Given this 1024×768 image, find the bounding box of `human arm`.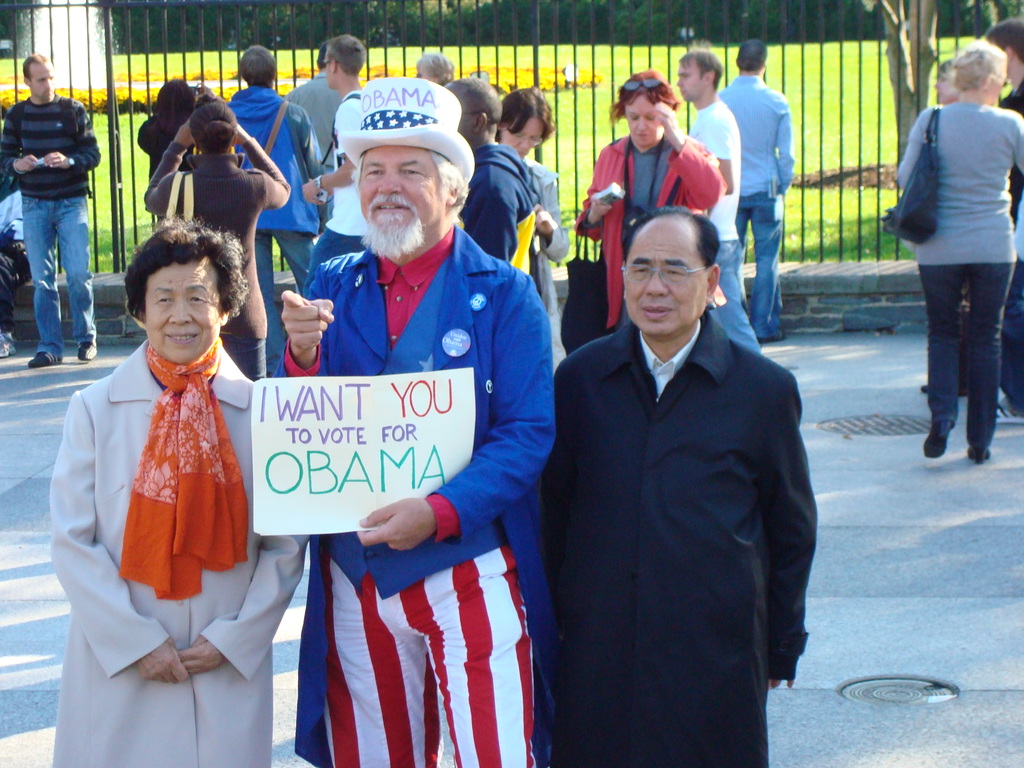
left=299, top=113, right=330, bottom=234.
